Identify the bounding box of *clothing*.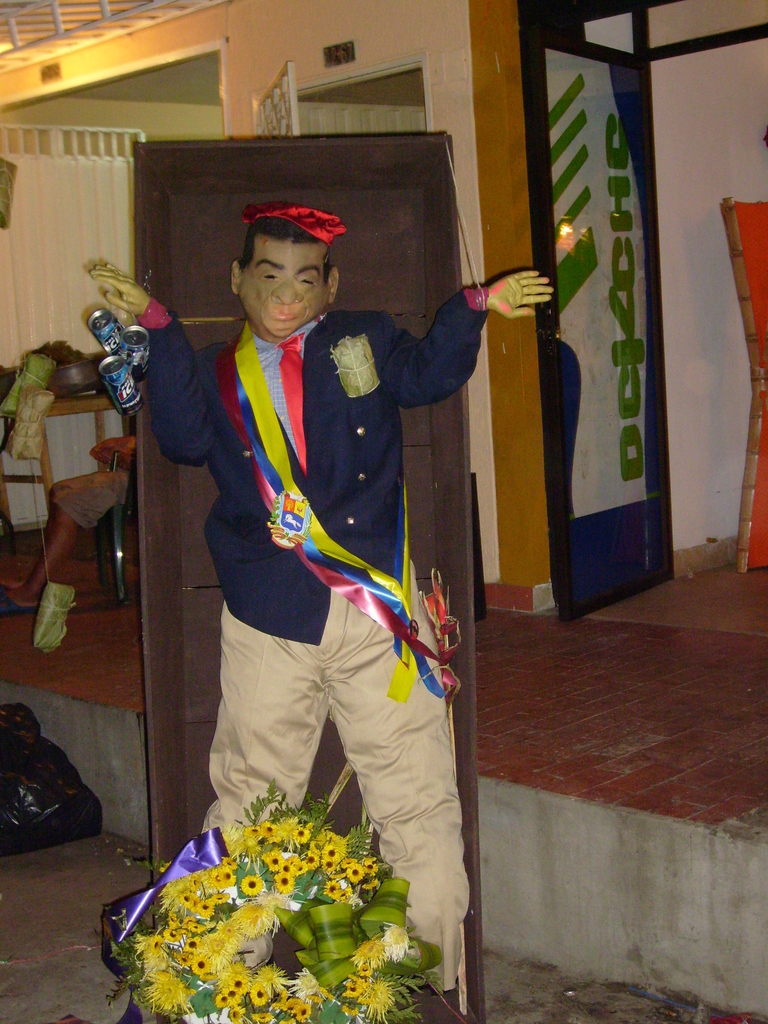
[x1=51, y1=466, x2=133, y2=531].
